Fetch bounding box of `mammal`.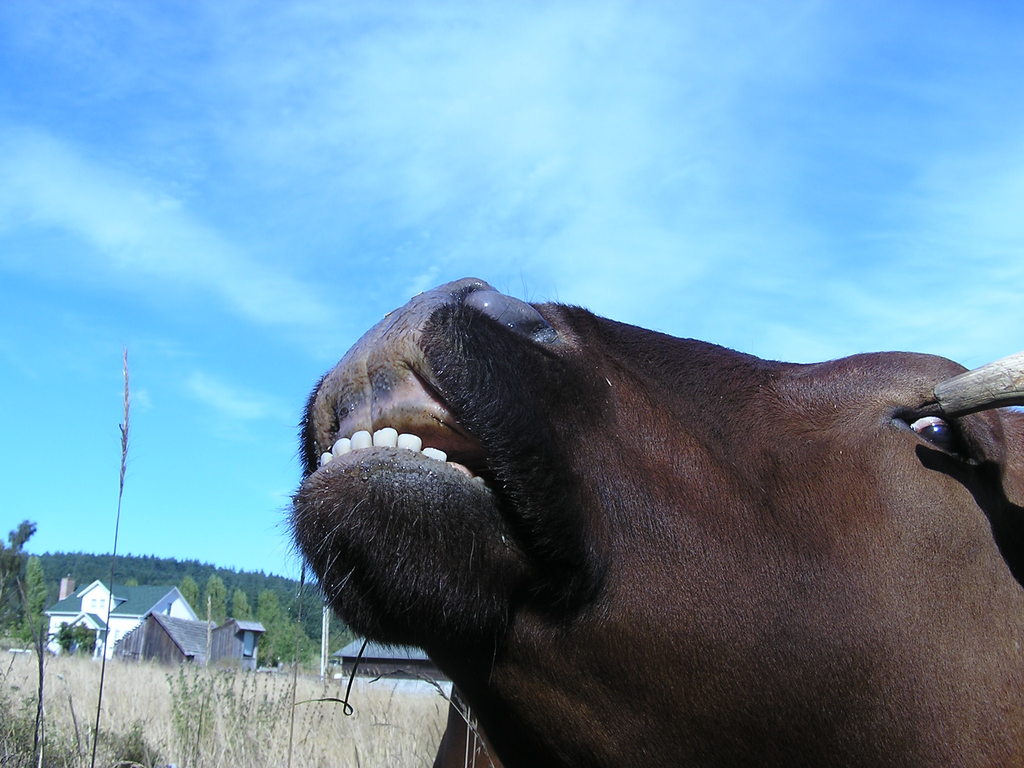
Bbox: crop(275, 256, 1023, 708).
